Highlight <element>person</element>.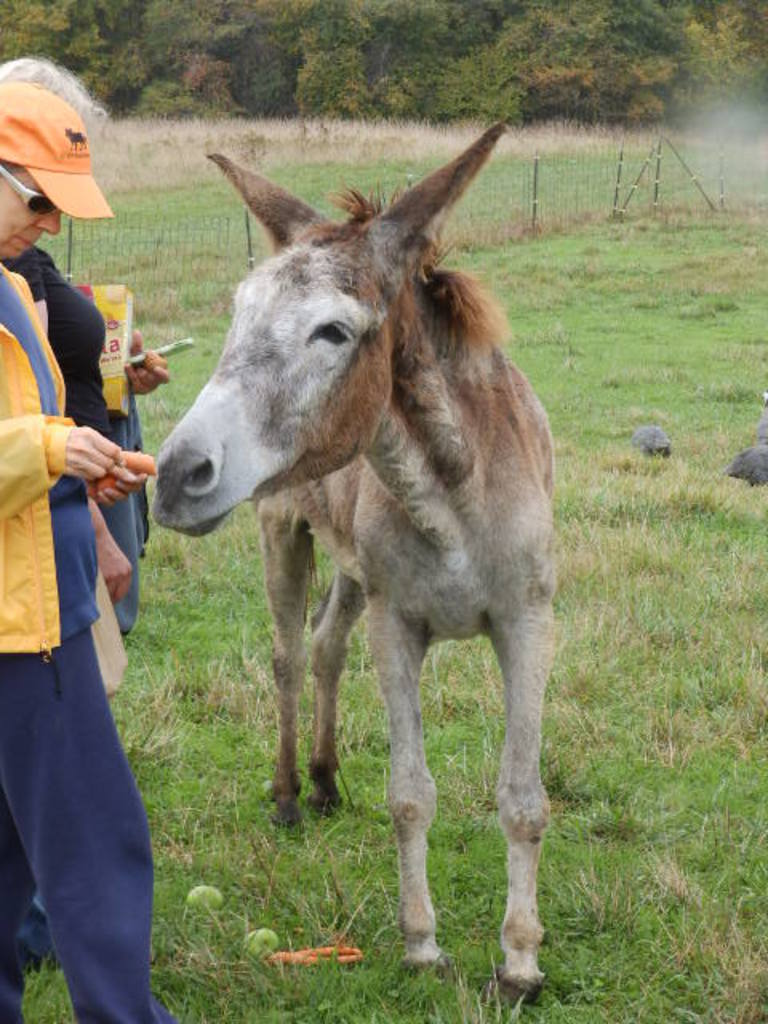
Highlighted region: bbox(0, 58, 171, 635).
